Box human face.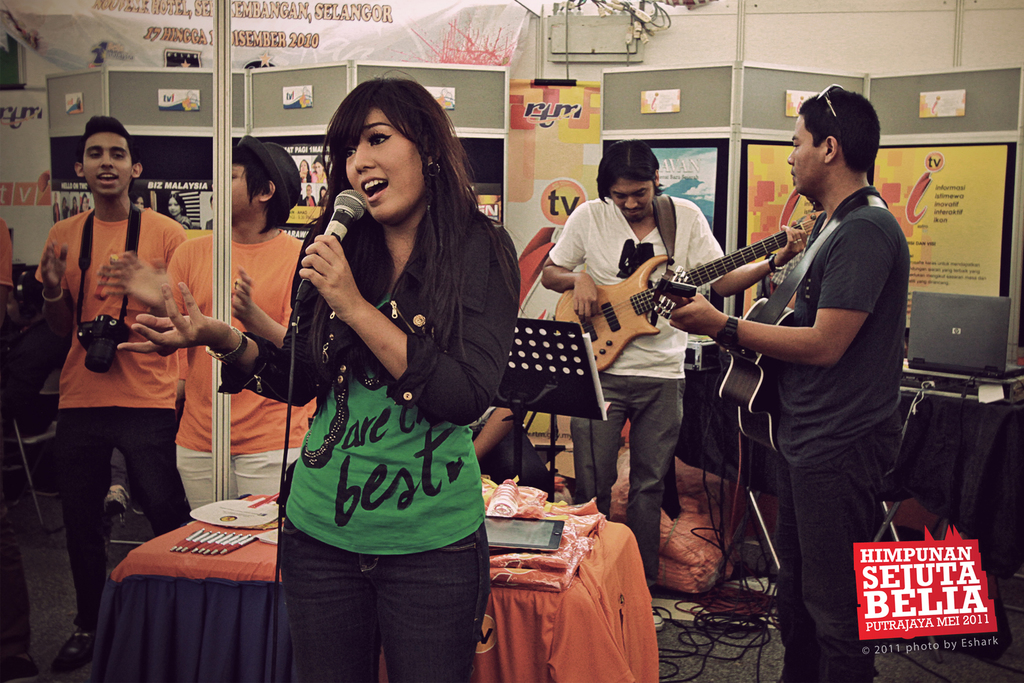
locate(611, 179, 655, 217).
